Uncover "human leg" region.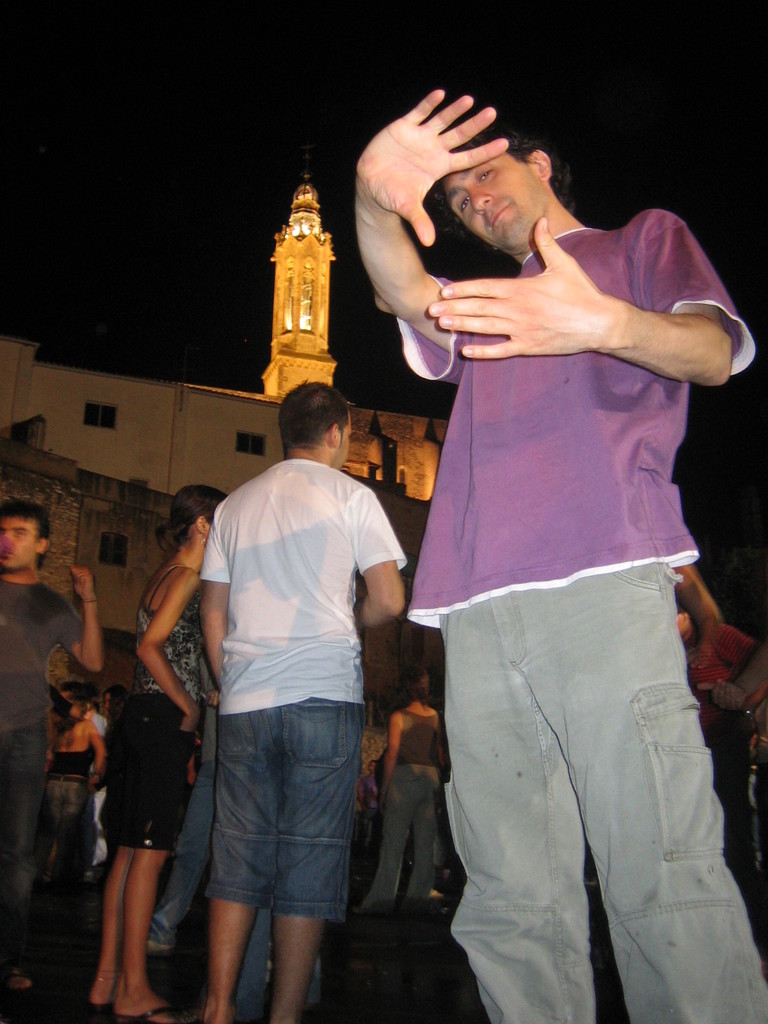
Uncovered: <bbox>257, 727, 354, 1012</bbox>.
